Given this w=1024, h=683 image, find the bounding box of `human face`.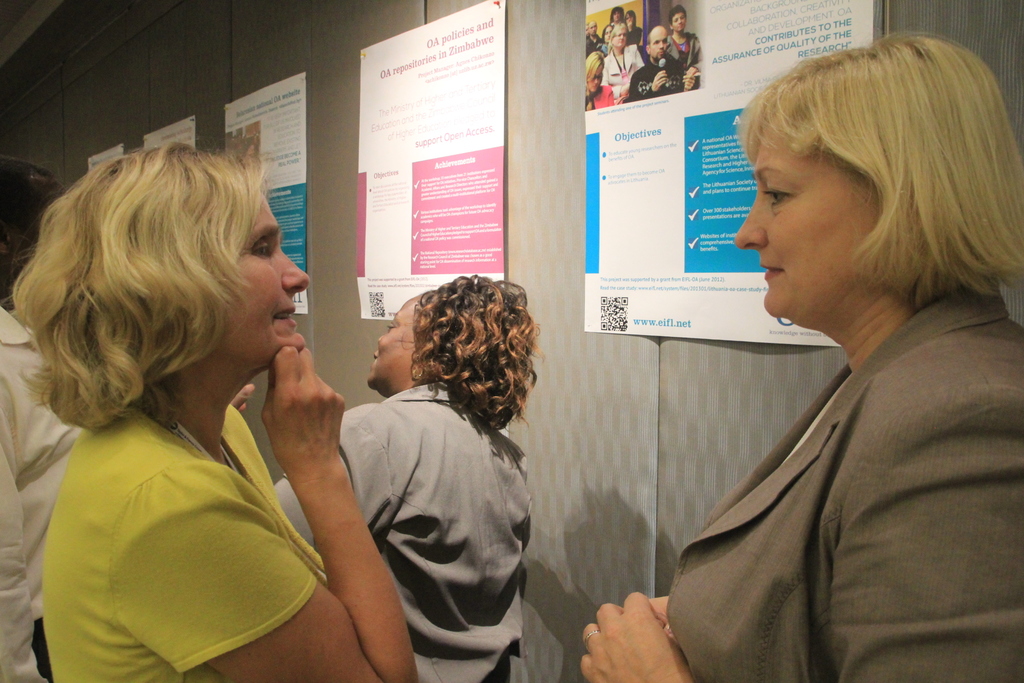
BBox(612, 28, 628, 47).
